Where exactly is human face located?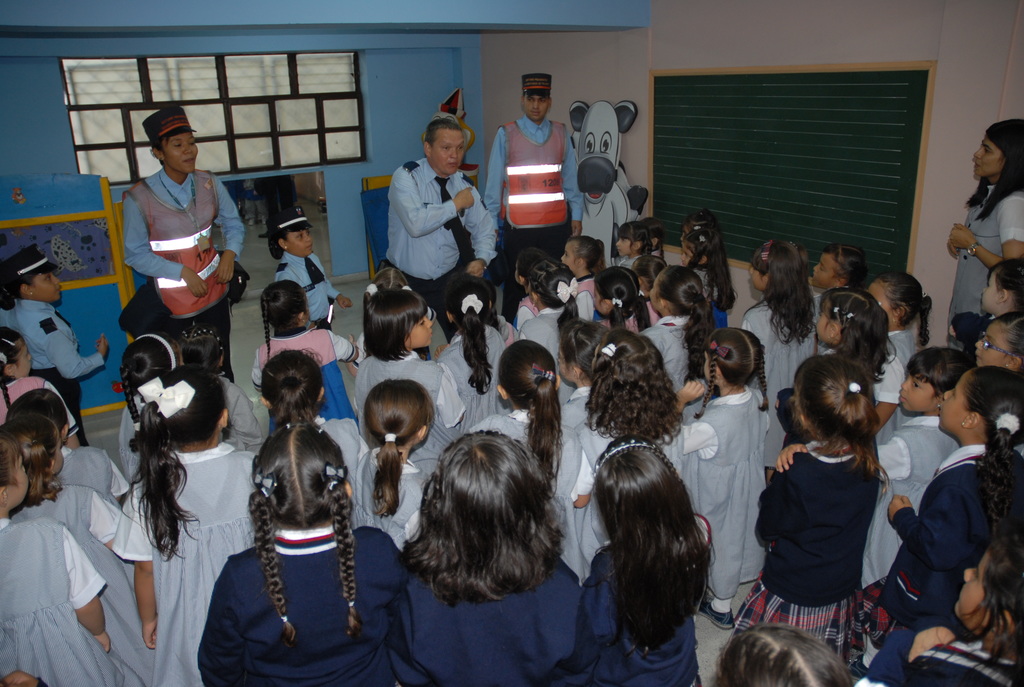
Its bounding box is rect(9, 455, 29, 505).
